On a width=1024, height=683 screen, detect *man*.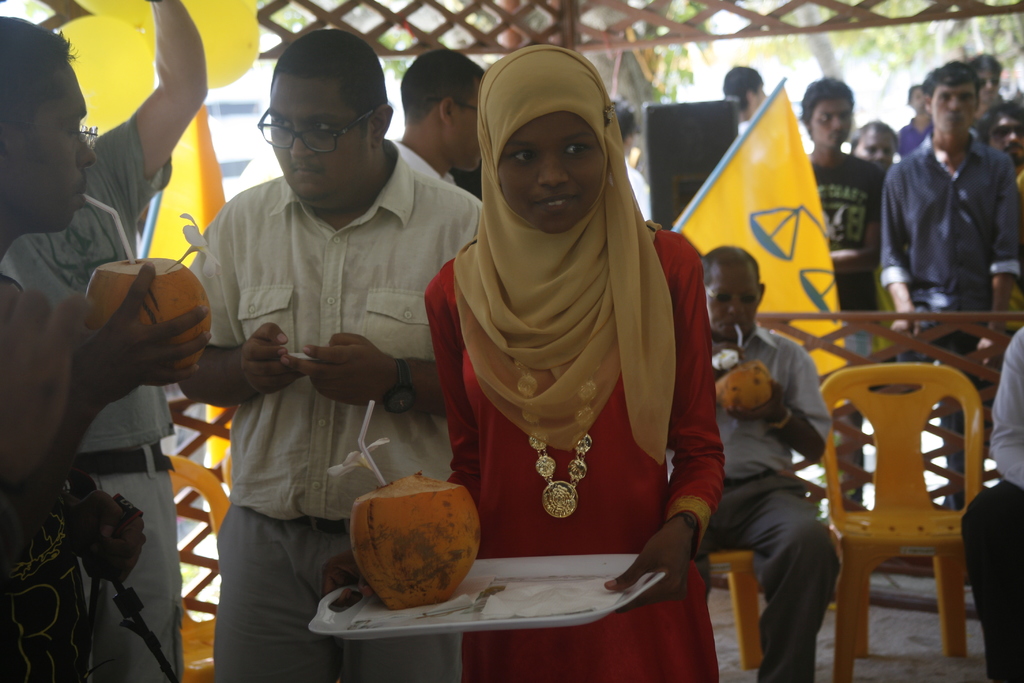
<box>883,59,1021,513</box>.
